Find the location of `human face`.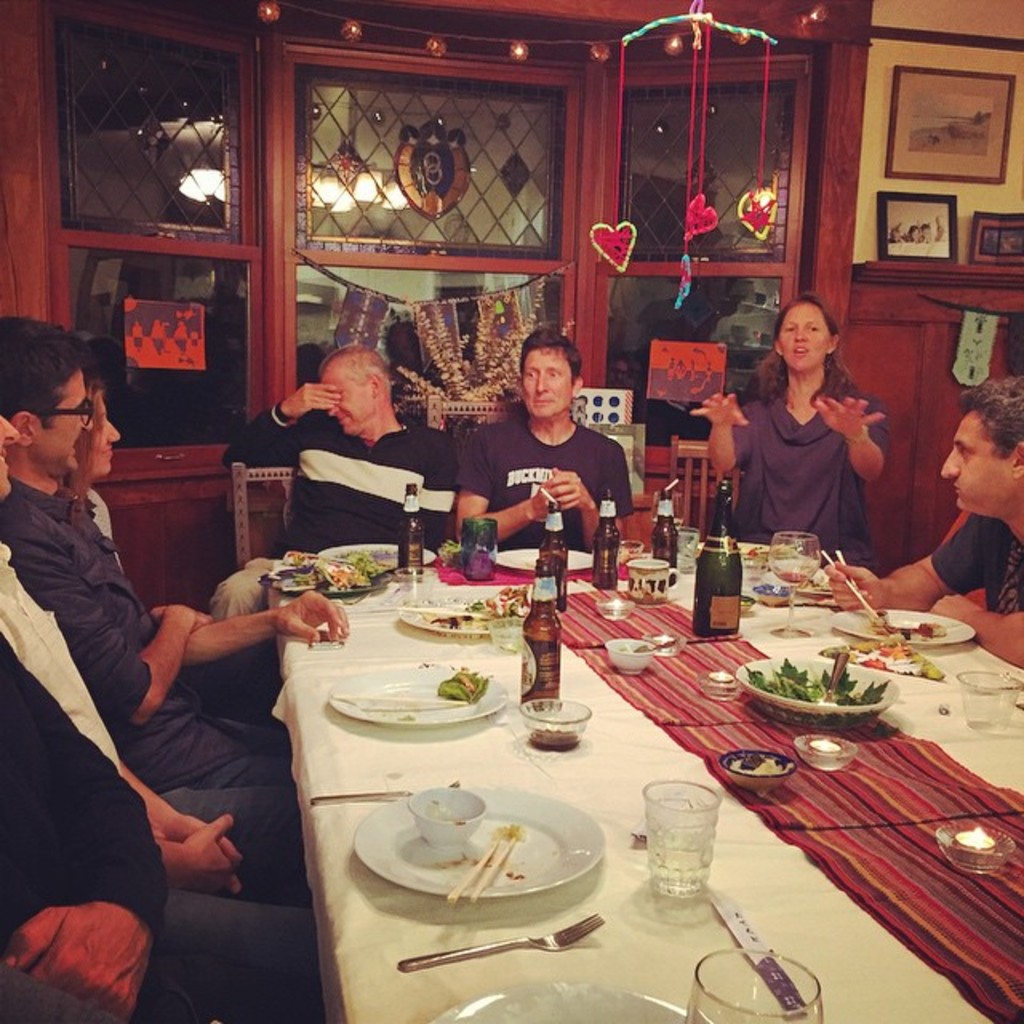
Location: region(939, 411, 1011, 517).
